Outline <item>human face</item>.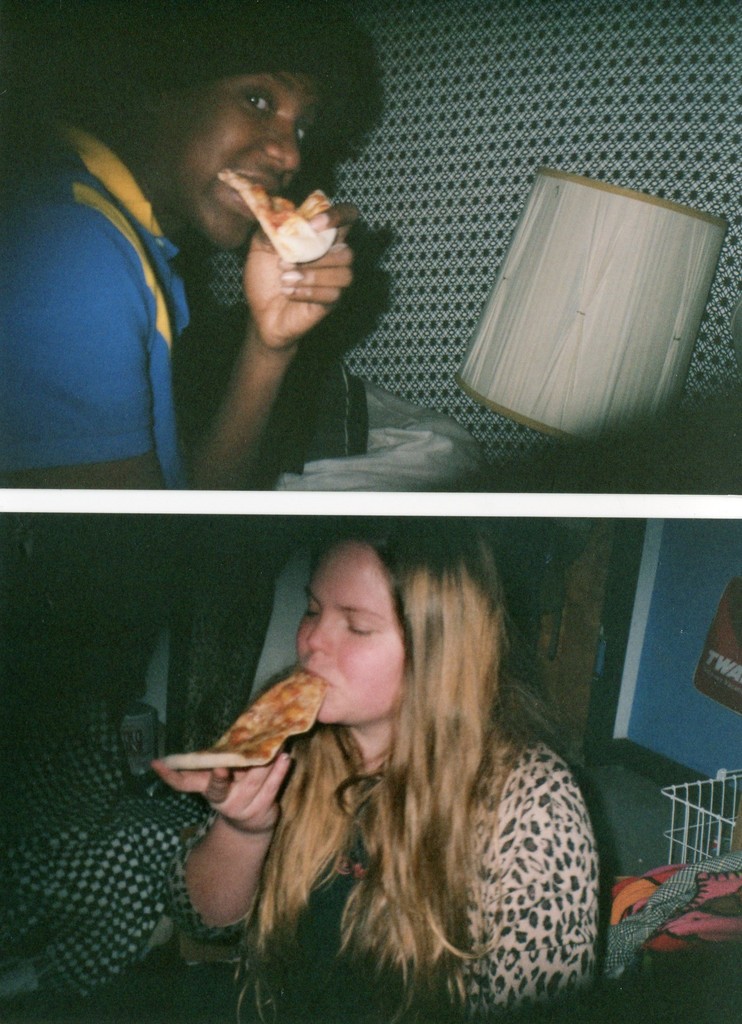
Outline: BBox(290, 540, 411, 724).
